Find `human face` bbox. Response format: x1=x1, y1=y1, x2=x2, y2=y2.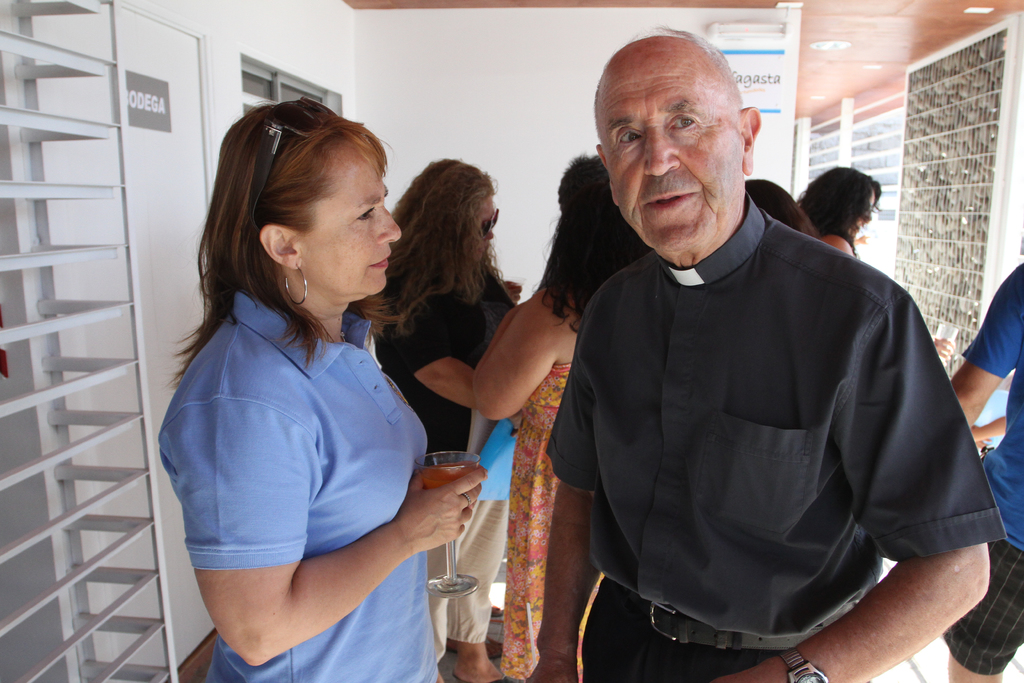
x1=479, y1=197, x2=499, y2=259.
